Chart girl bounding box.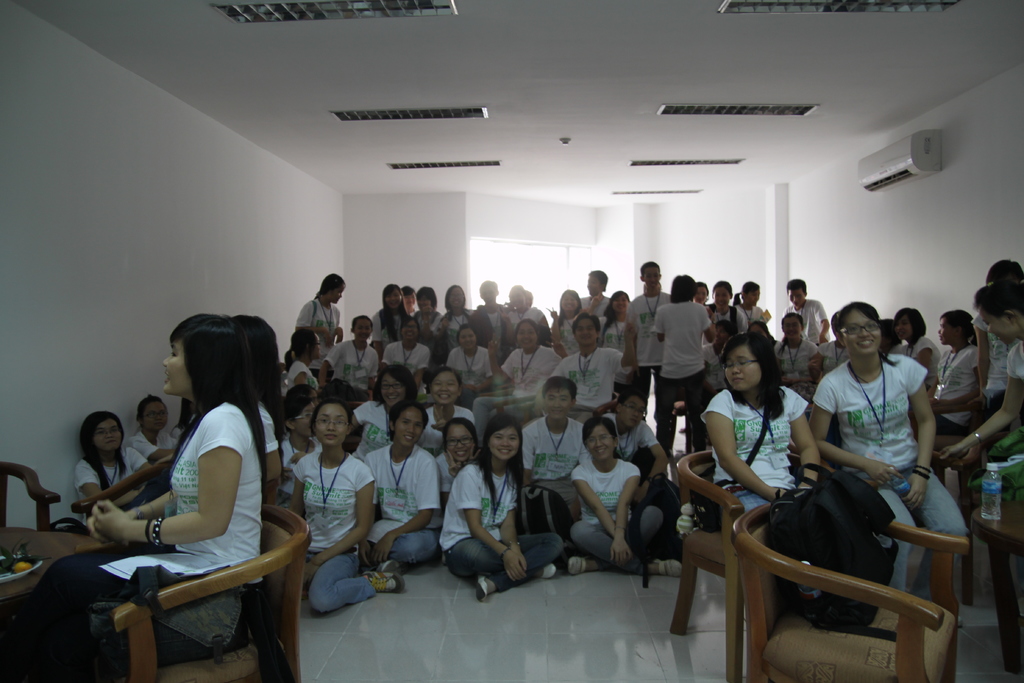
Charted: crop(375, 285, 410, 348).
